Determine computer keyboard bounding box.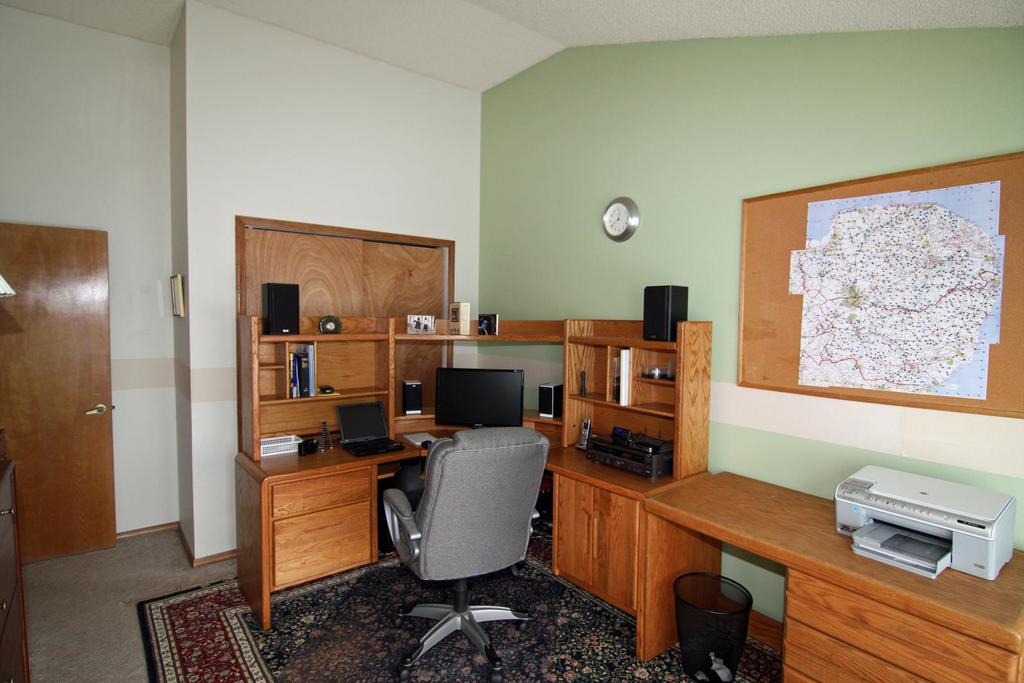
Determined: bbox=[348, 435, 401, 451].
